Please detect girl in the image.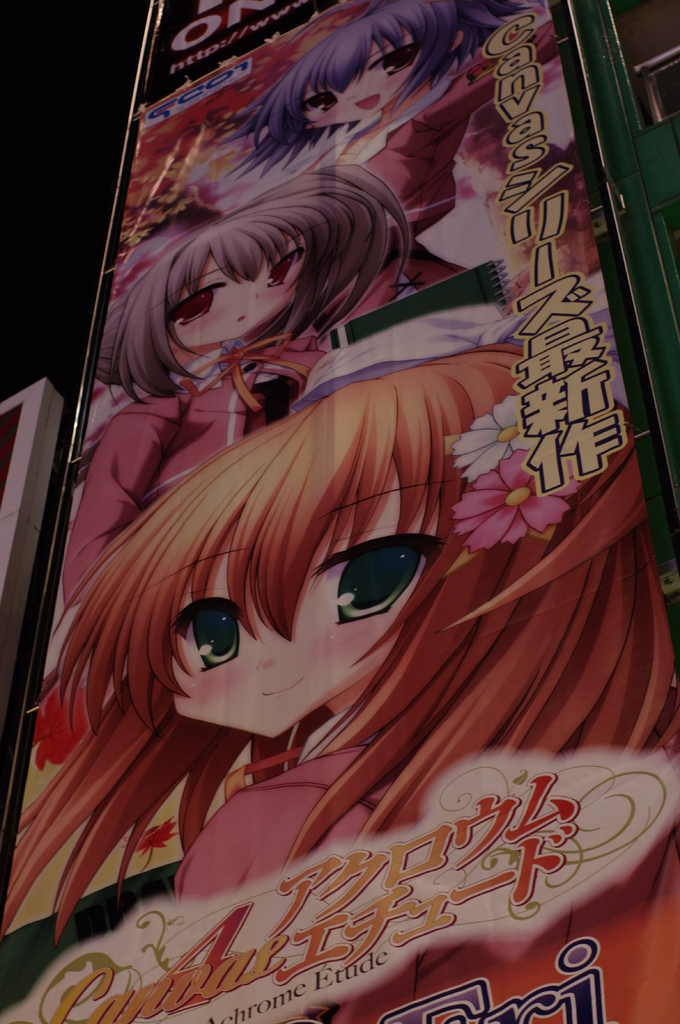
<bbox>63, 165, 413, 607</bbox>.
